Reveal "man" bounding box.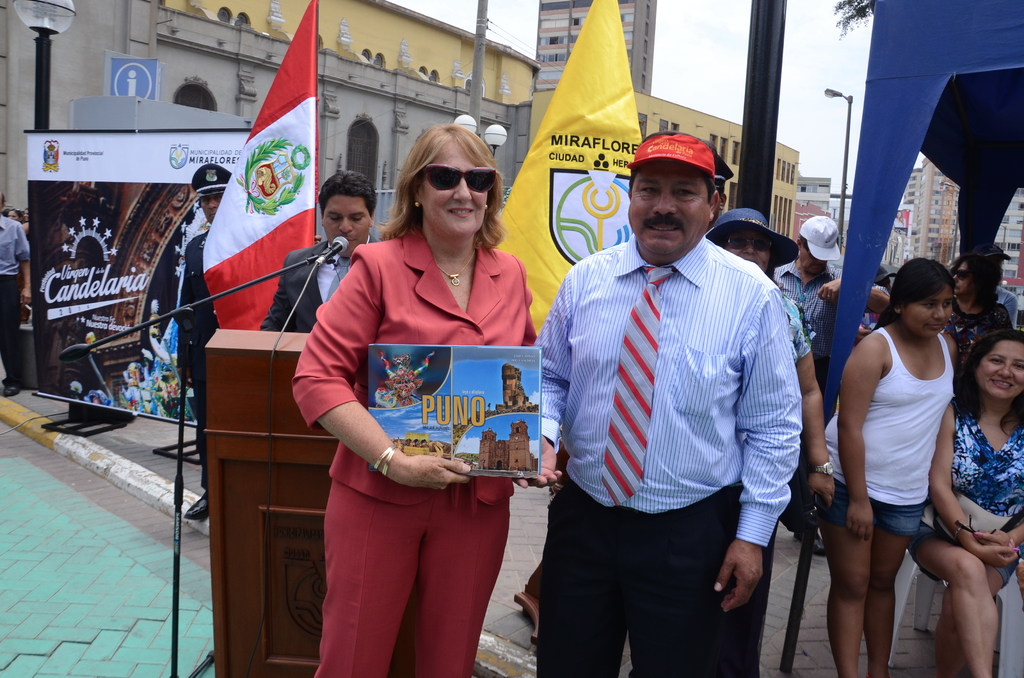
Revealed: (x1=255, y1=172, x2=383, y2=337).
